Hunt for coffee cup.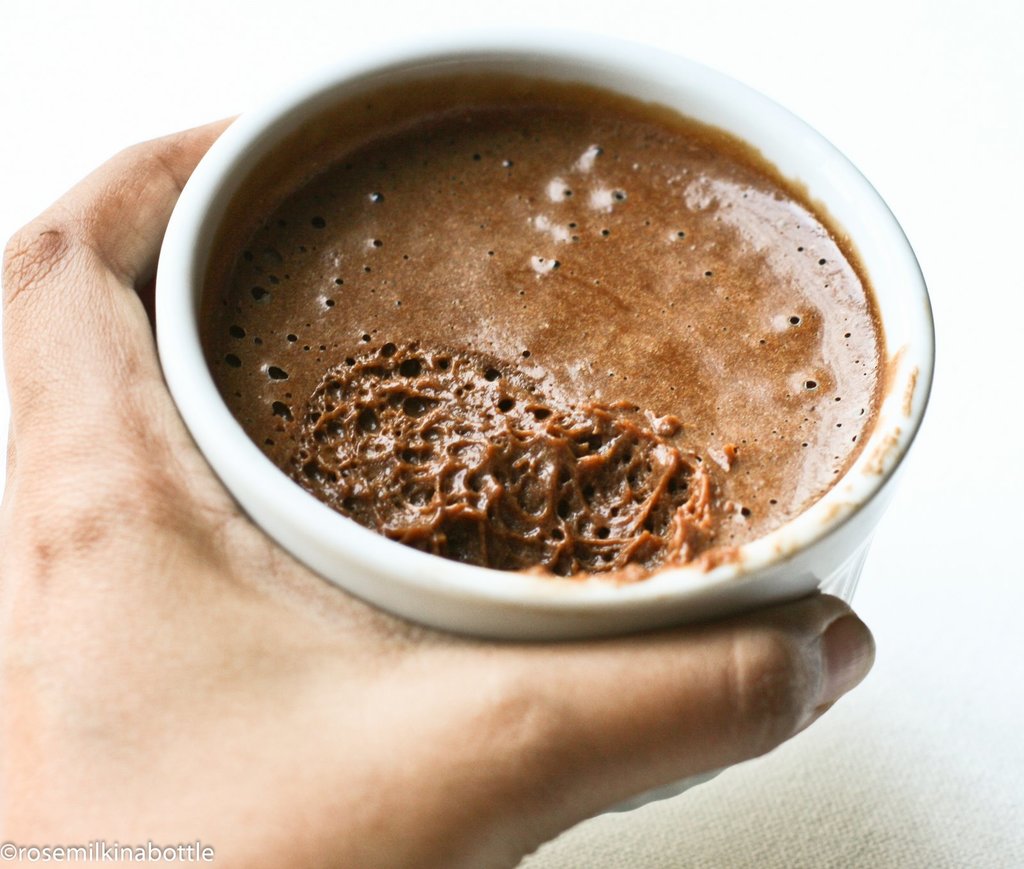
Hunted down at [147,24,937,817].
